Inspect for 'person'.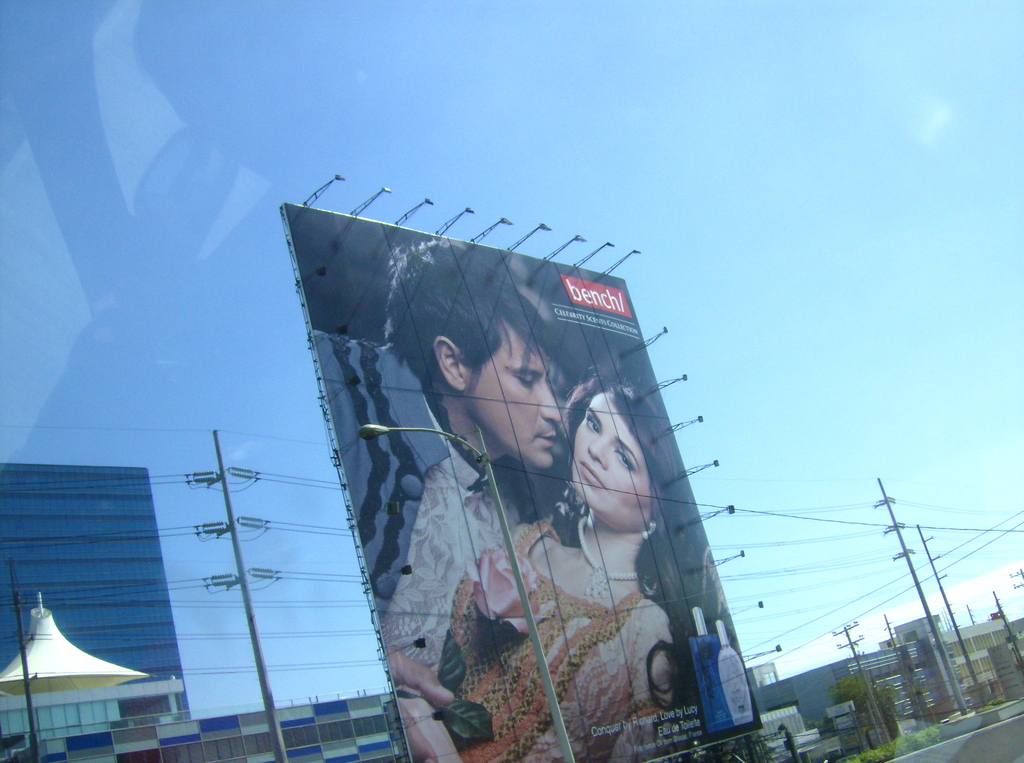
Inspection: x1=447 y1=360 x2=679 y2=762.
